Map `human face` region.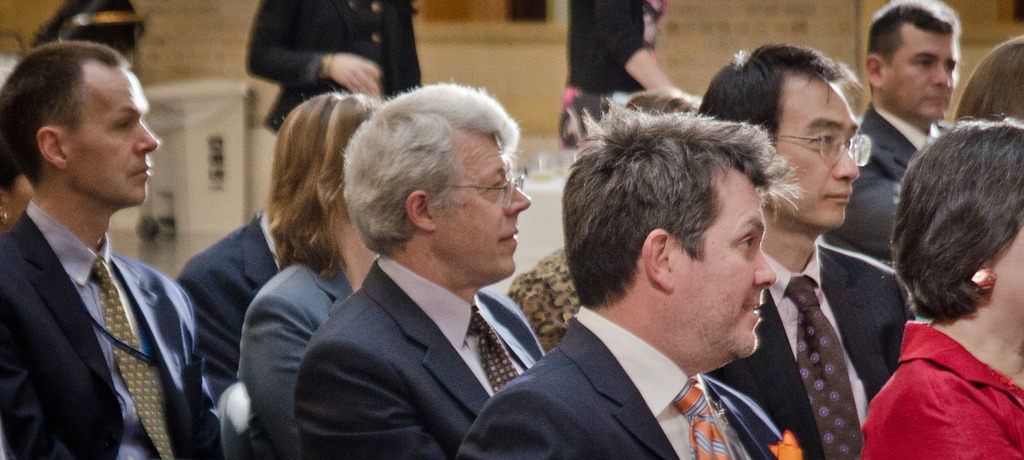
Mapped to BBox(674, 161, 779, 362).
